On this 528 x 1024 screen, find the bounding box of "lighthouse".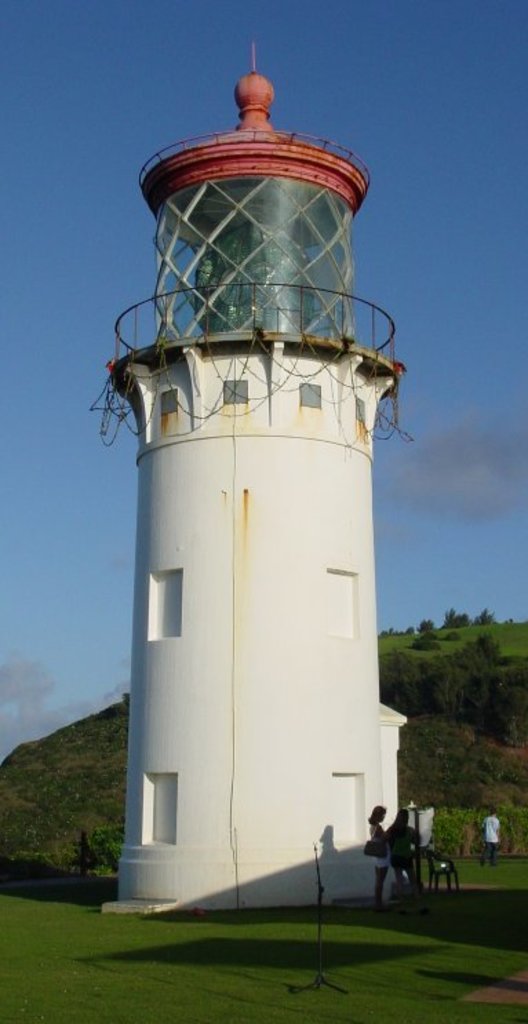
Bounding box: crop(90, 40, 419, 917).
